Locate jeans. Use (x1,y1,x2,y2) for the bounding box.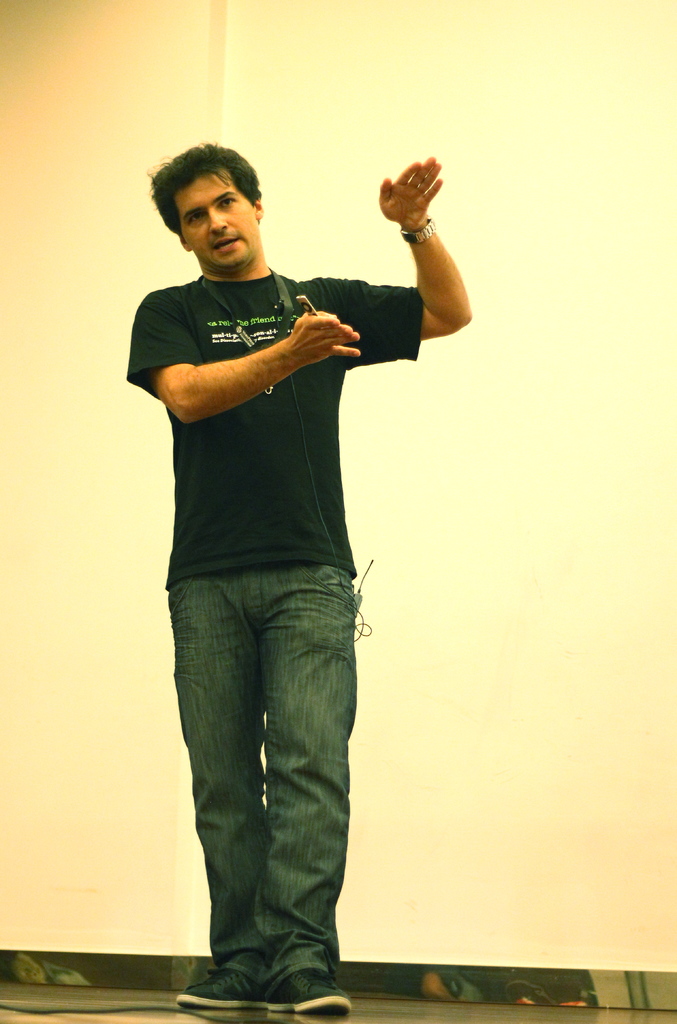
(166,575,351,991).
